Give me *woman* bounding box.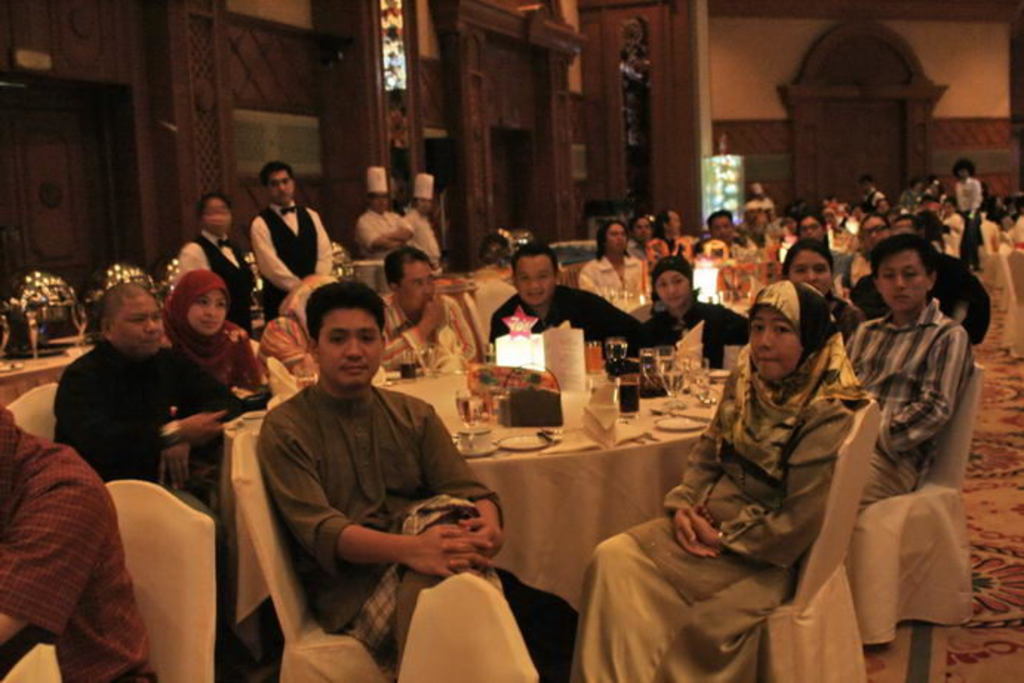
left=164, top=273, right=256, bottom=399.
